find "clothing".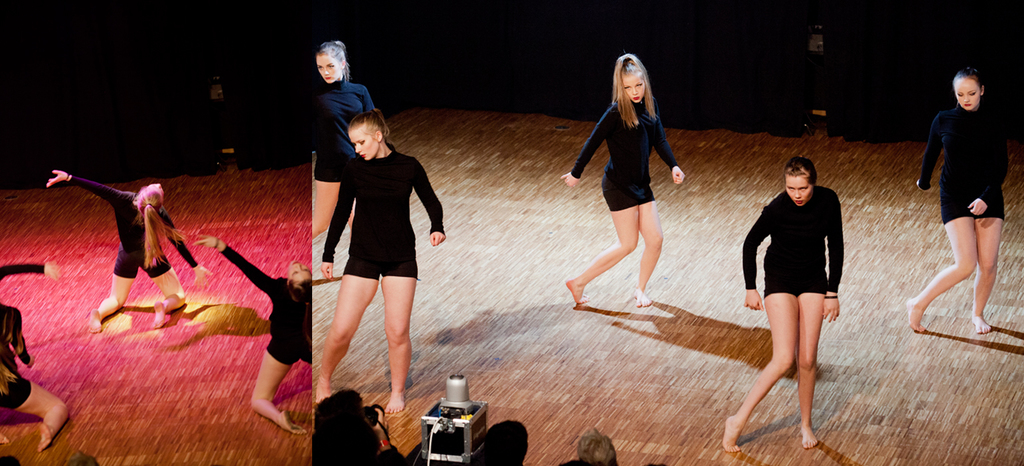
box=[212, 244, 311, 366].
